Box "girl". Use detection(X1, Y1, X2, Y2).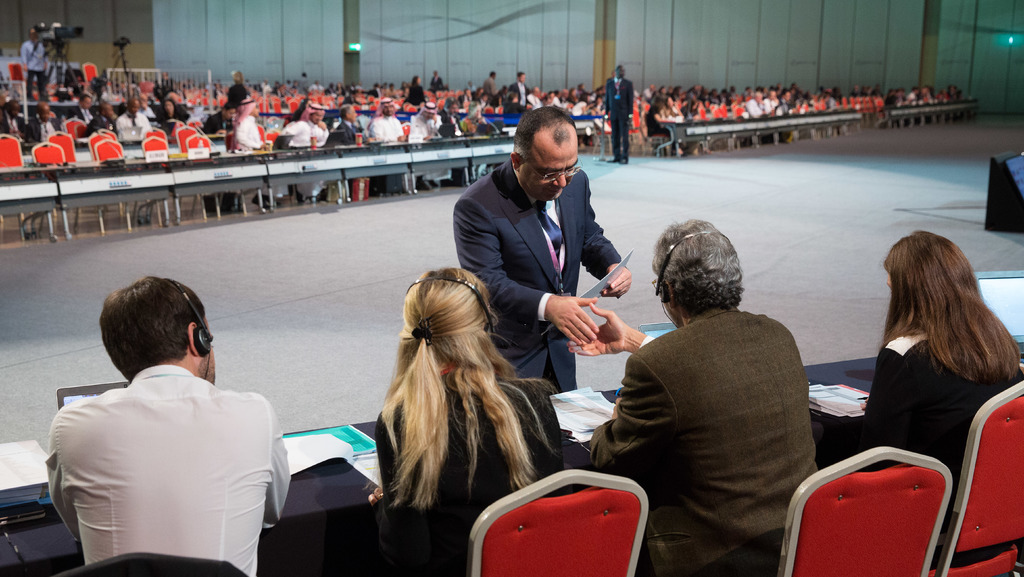
detection(860, 225, 1023, 559).
